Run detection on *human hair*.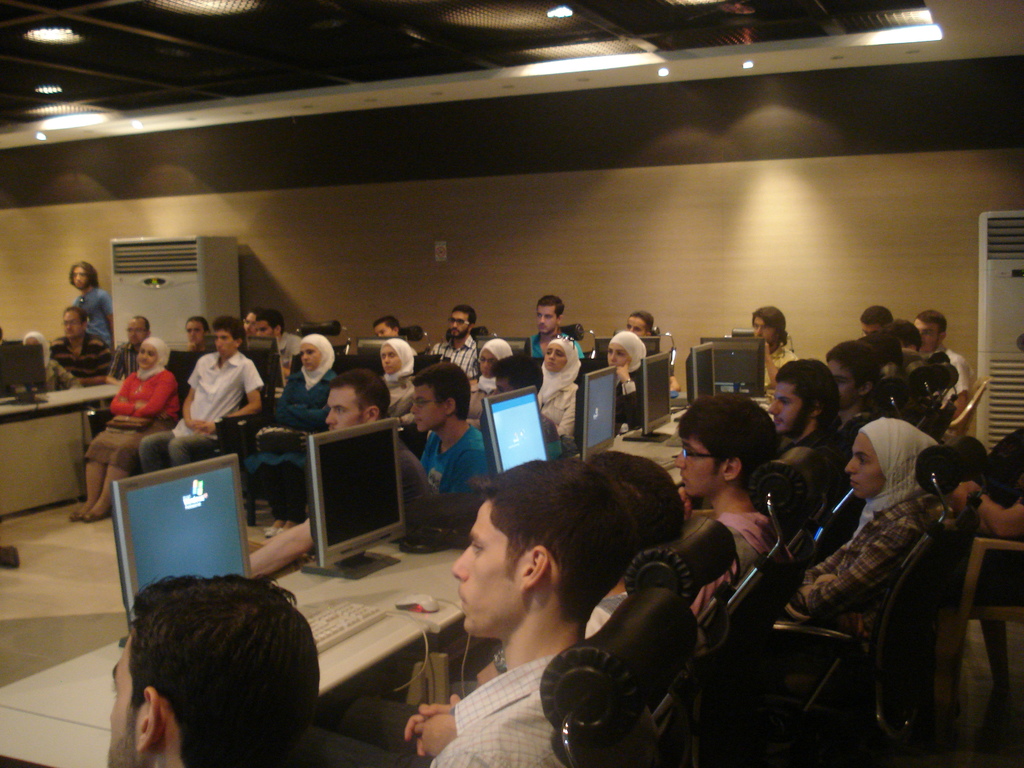
Result: locate(752, 304, 787, 337).
